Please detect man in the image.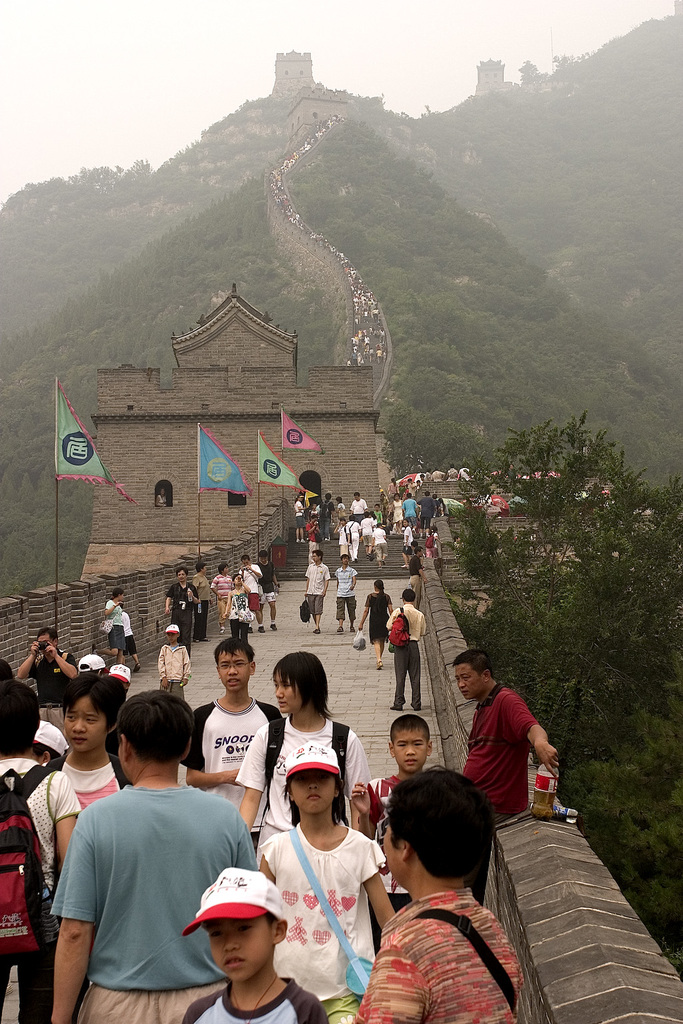
[13, 625, 80, 740].
